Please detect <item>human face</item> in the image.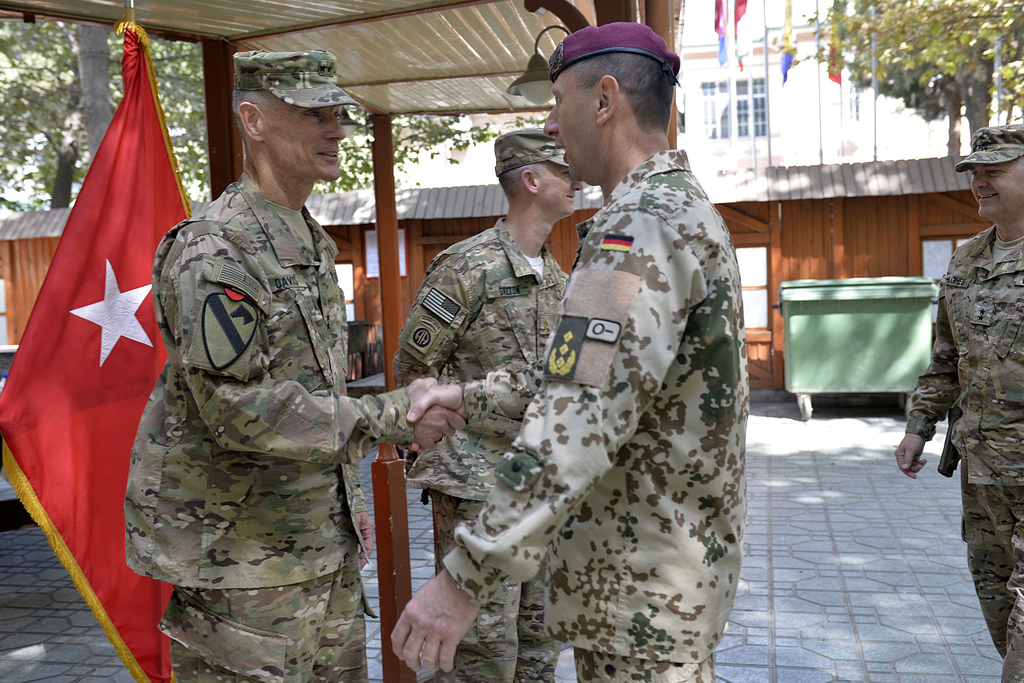
<box>971,156,1023,218</box>.
